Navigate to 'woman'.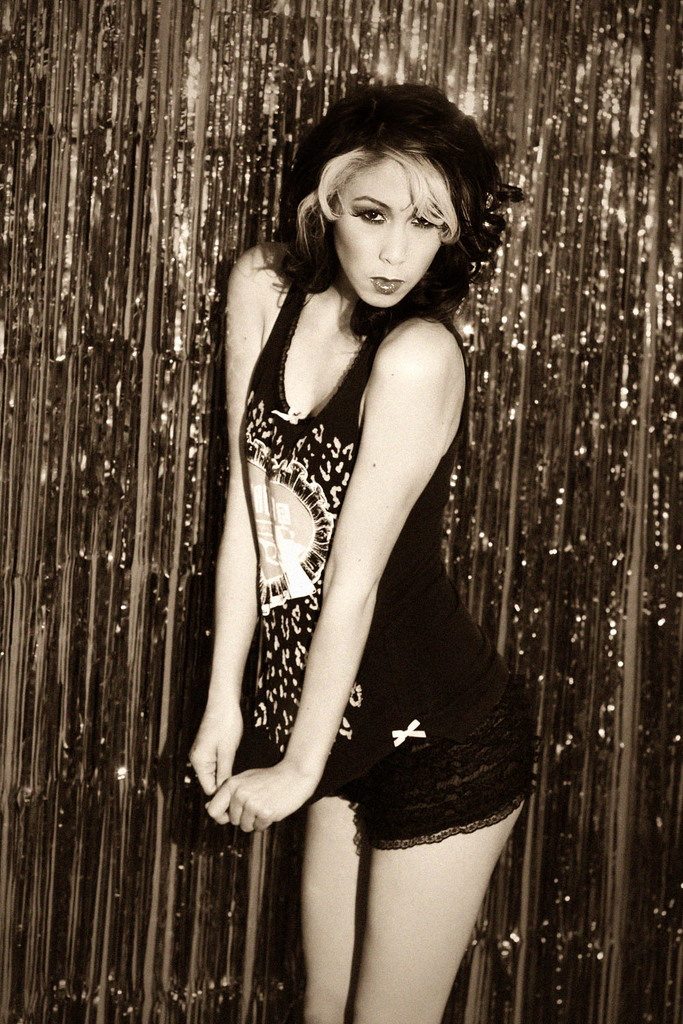
Navigation target: 171,102,537,1023.
